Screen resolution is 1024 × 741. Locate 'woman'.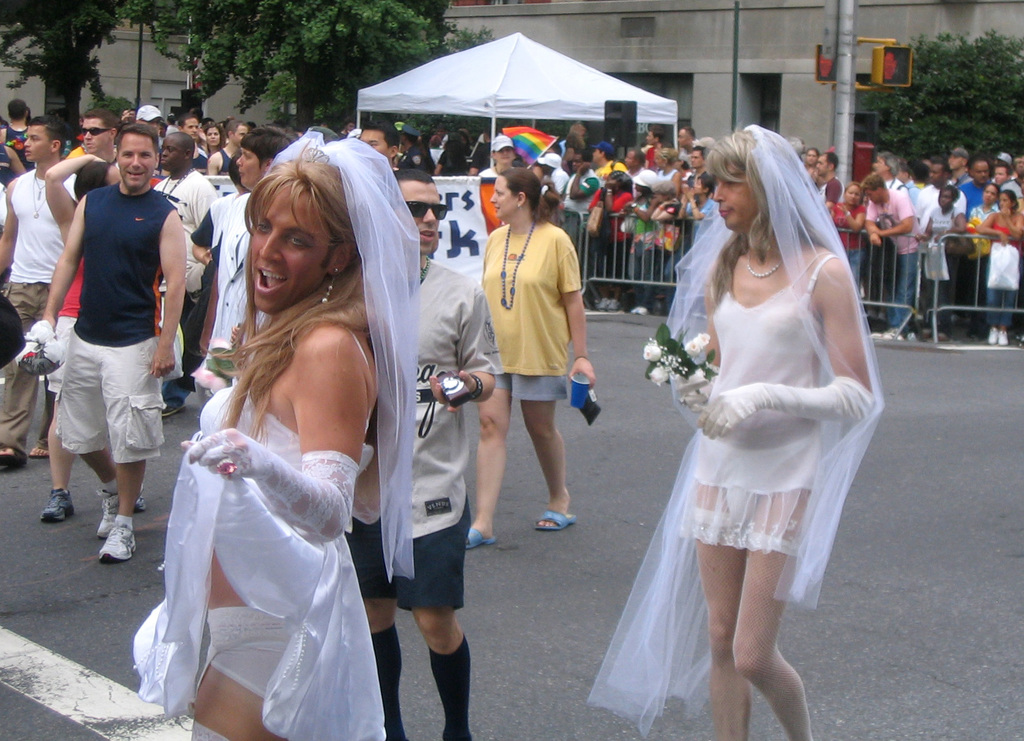
<region>586, 123, 885, 740</region>.
